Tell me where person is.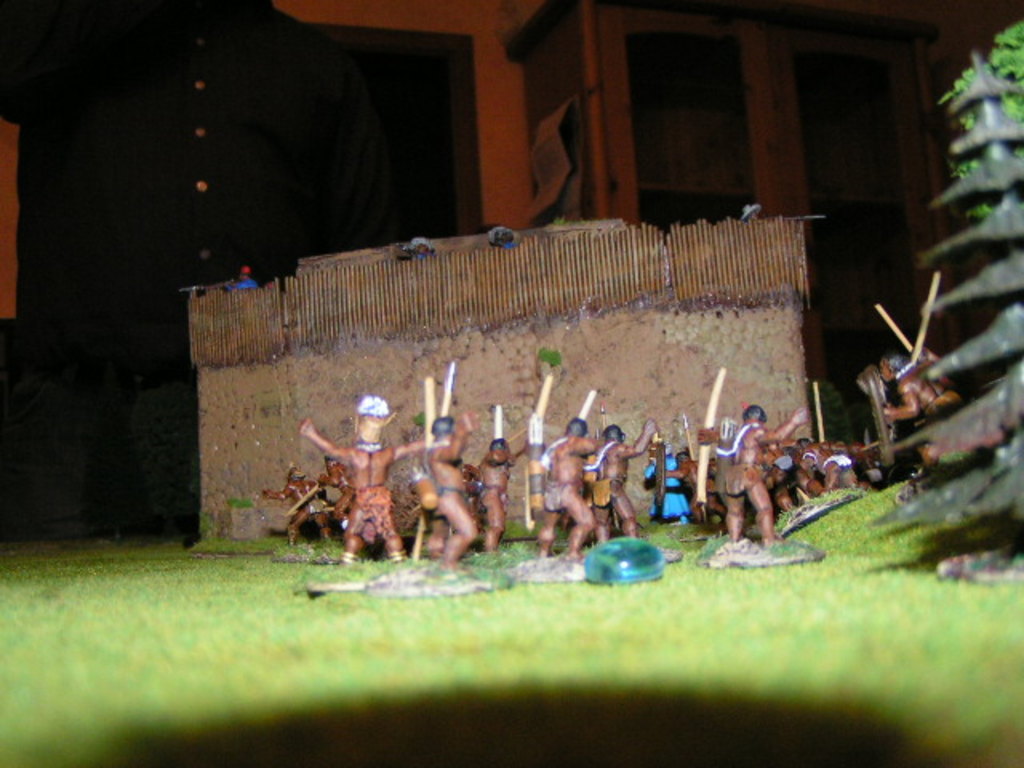
person is at {"left": 880, "top": 354, "right": 957, "bottom": 470}.
